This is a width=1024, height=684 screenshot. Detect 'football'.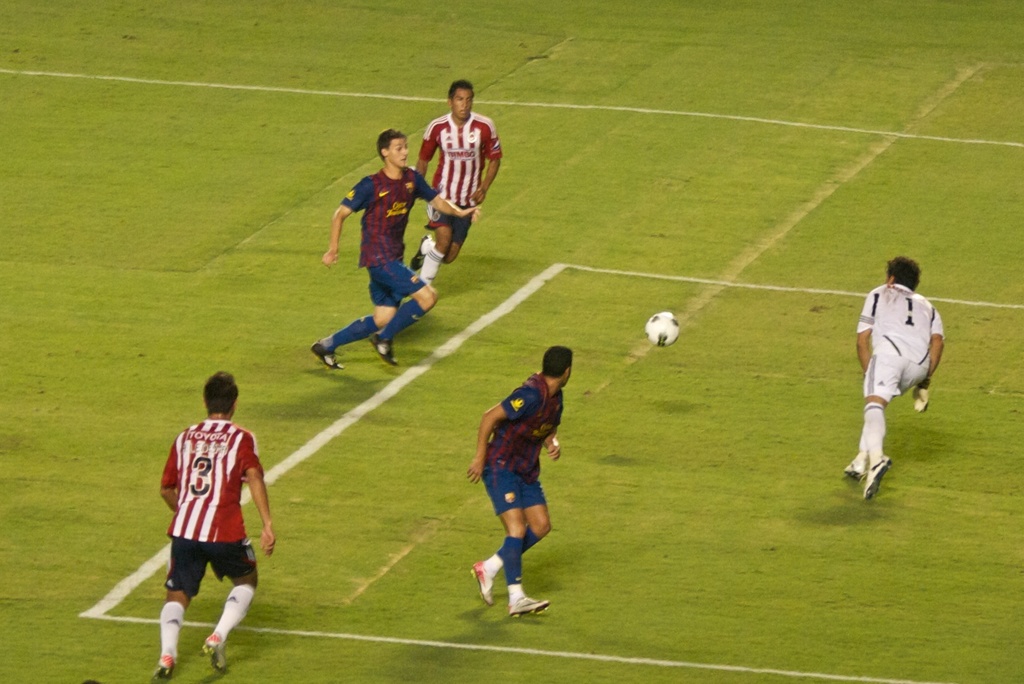
[left=644, top=311, right=678, bottom=347].
